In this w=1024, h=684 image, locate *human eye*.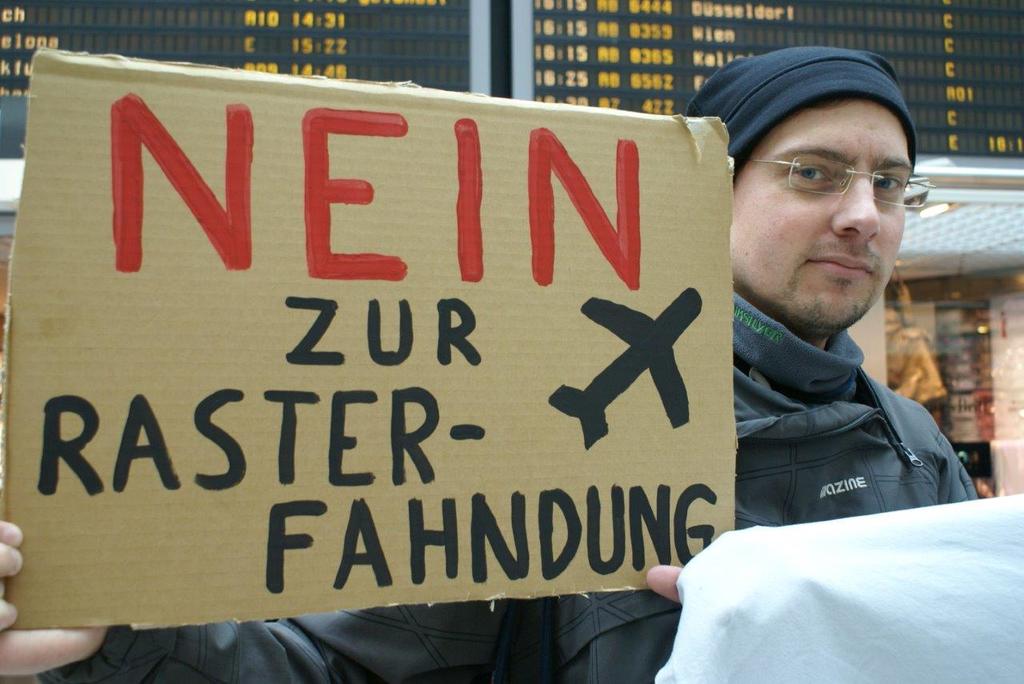
Bounding box: [left=870, top=170, right=903, bottom=195].
